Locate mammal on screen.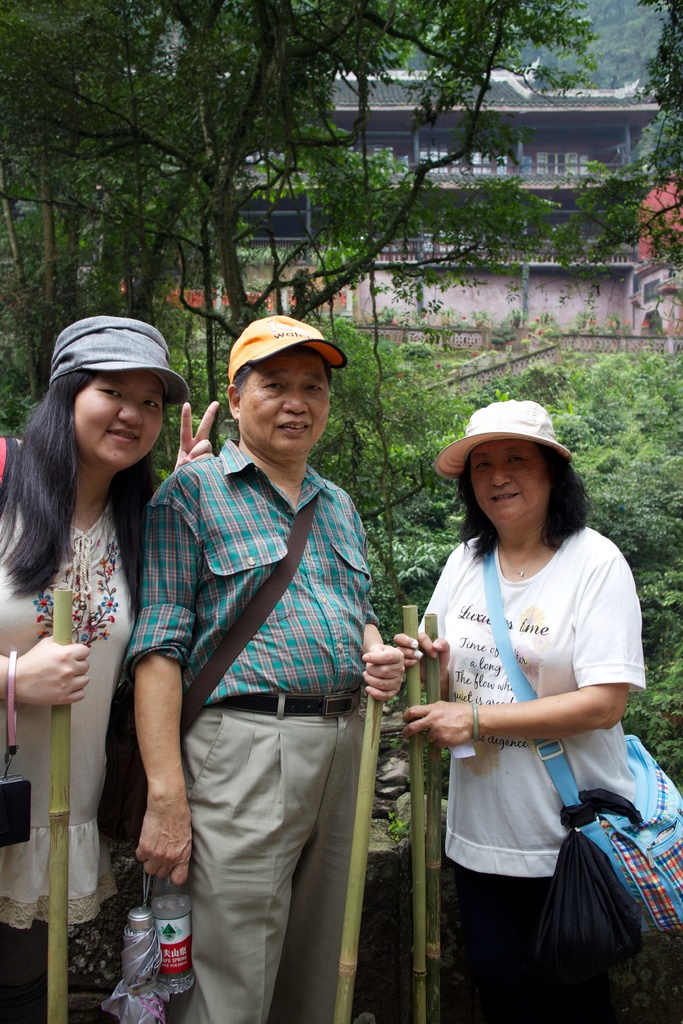
On screen at x1=122, y1=316, x2=407, y2=1023.
